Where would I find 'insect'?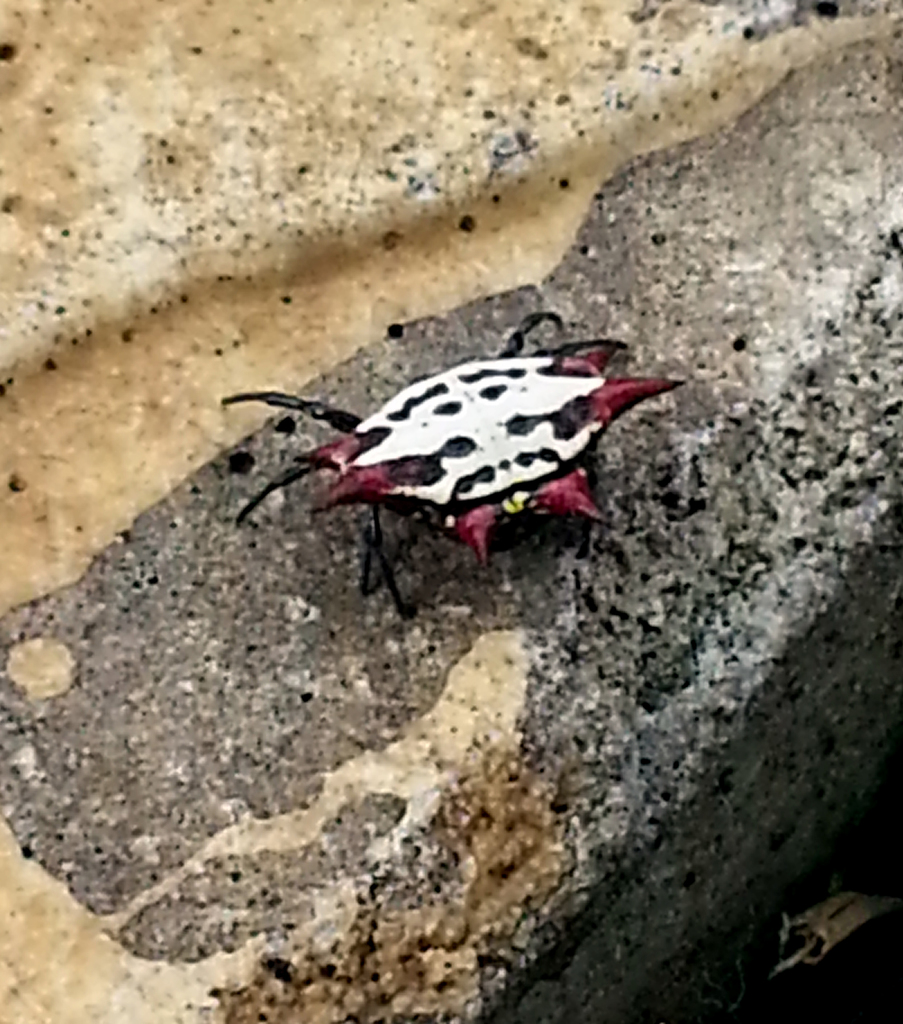
At 220,309,680,619.
